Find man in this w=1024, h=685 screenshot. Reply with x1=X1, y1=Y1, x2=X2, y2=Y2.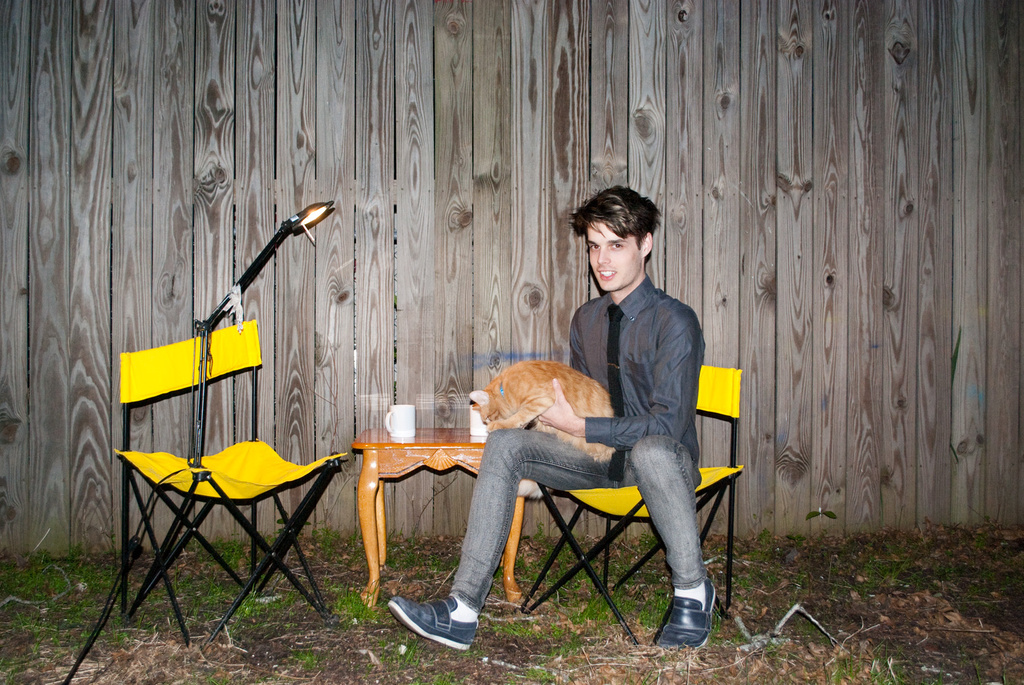
x1=382, y1=185, x2=727, y2=656.
